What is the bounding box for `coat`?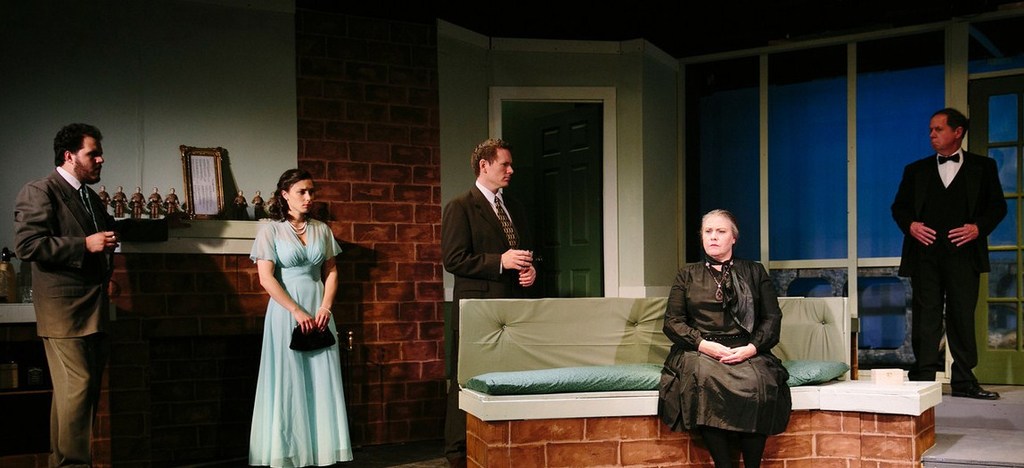
bbox(887, 149, 1013, 269).
